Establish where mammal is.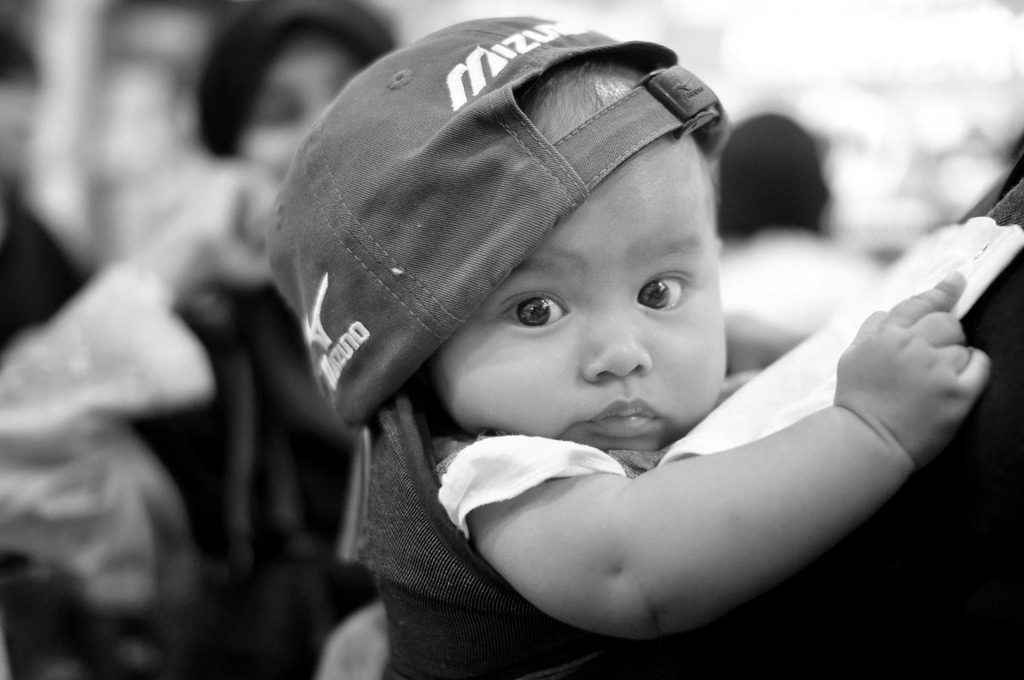
Established at locate(725, 96, 891, 380).
